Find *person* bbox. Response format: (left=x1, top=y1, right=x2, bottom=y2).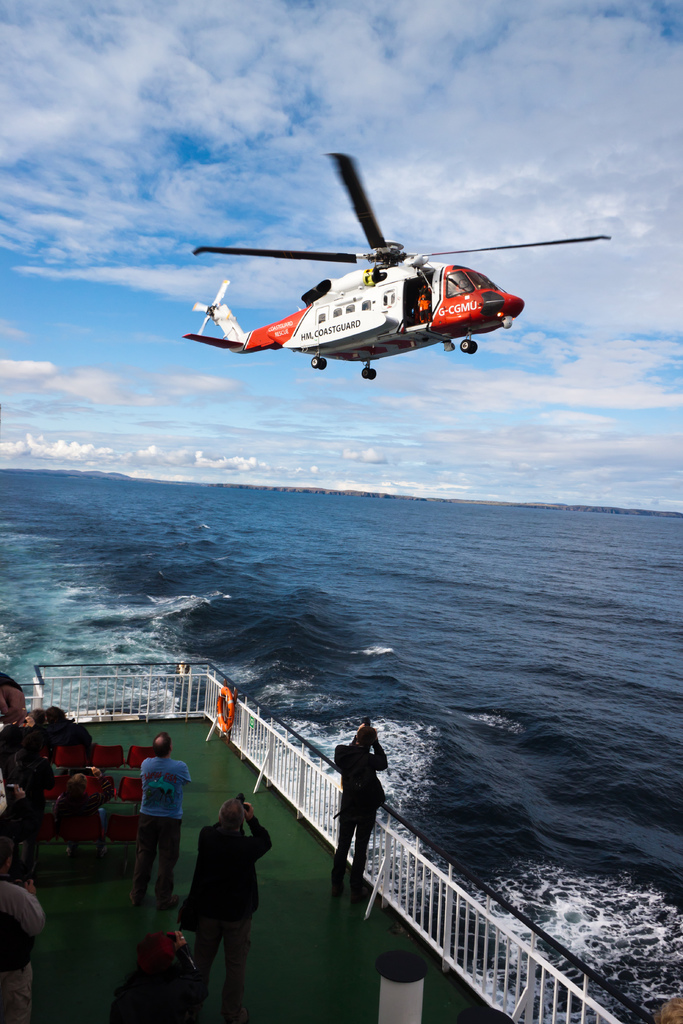
(left=126, top=725, right=193, bottom=914).
